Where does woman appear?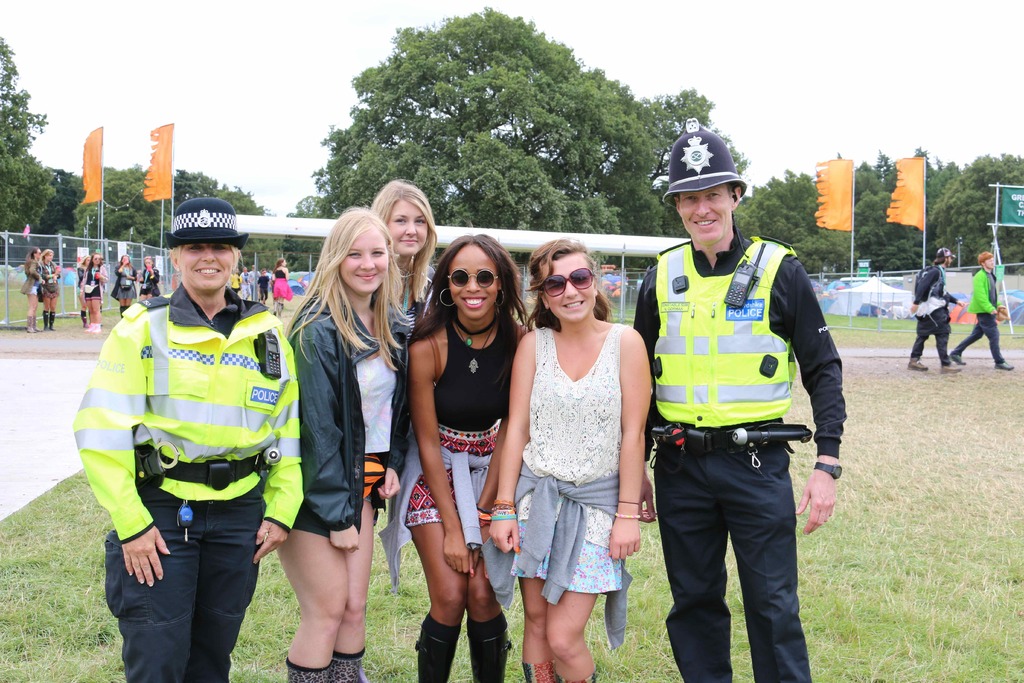
Appears at pyautogui.locateOnScreen(504, 236, 659, 665).
